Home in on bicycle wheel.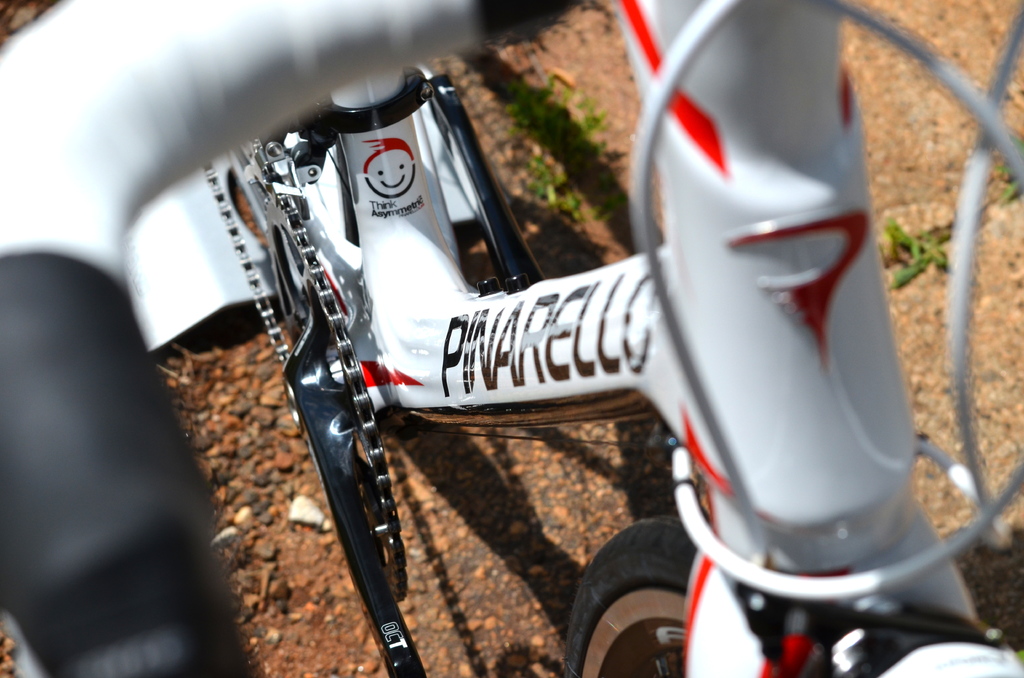
Homed in at select_region(564, 516, 696, 677).
